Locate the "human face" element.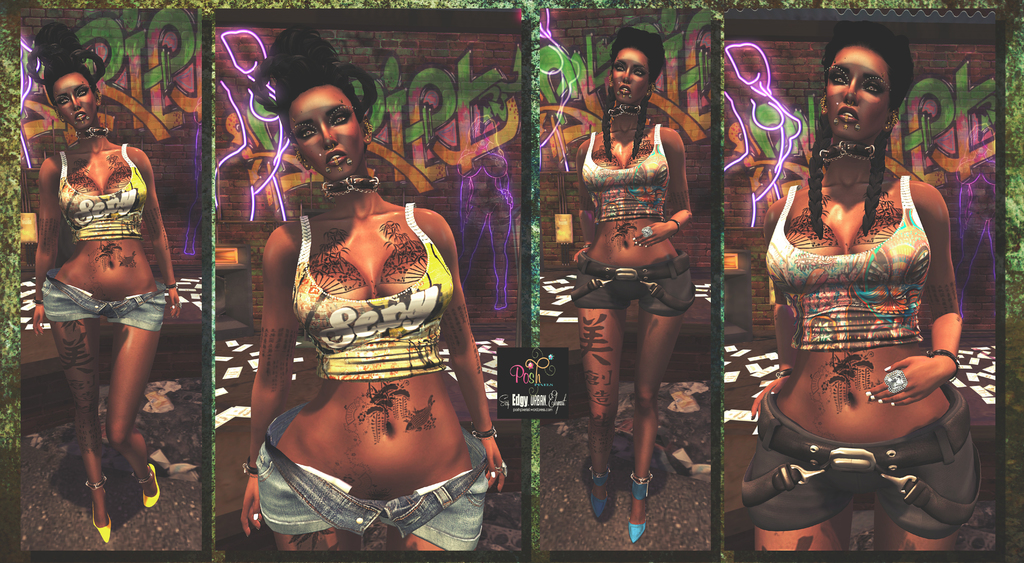
Element bbox: box(294, 82, 363, 184).
